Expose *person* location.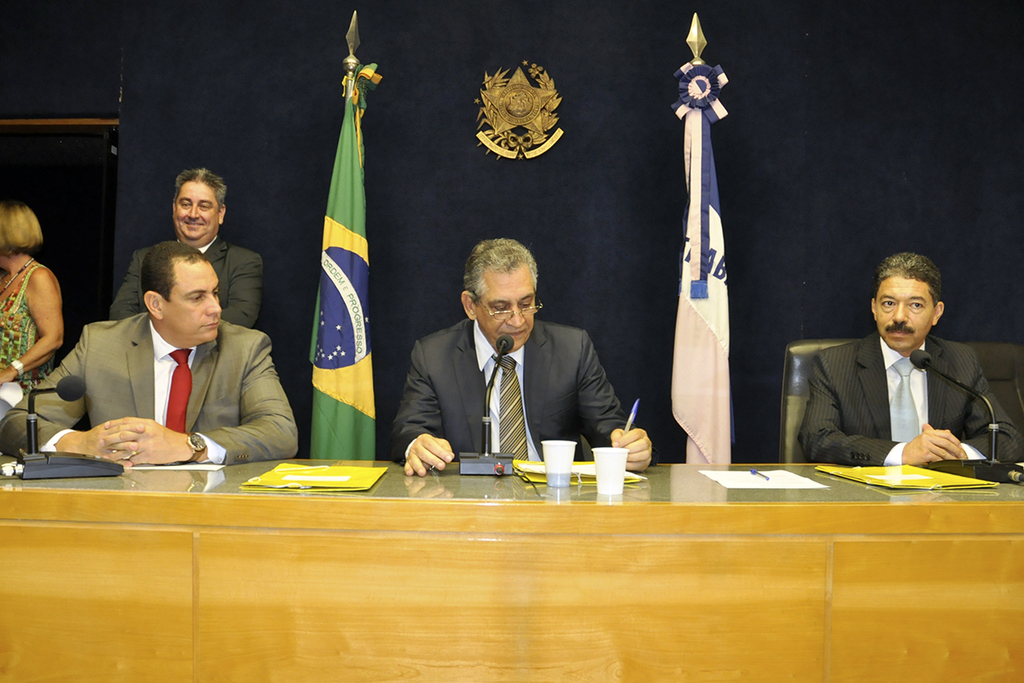
Exposed at (left=0, top=193, right=63, bottom=423).
